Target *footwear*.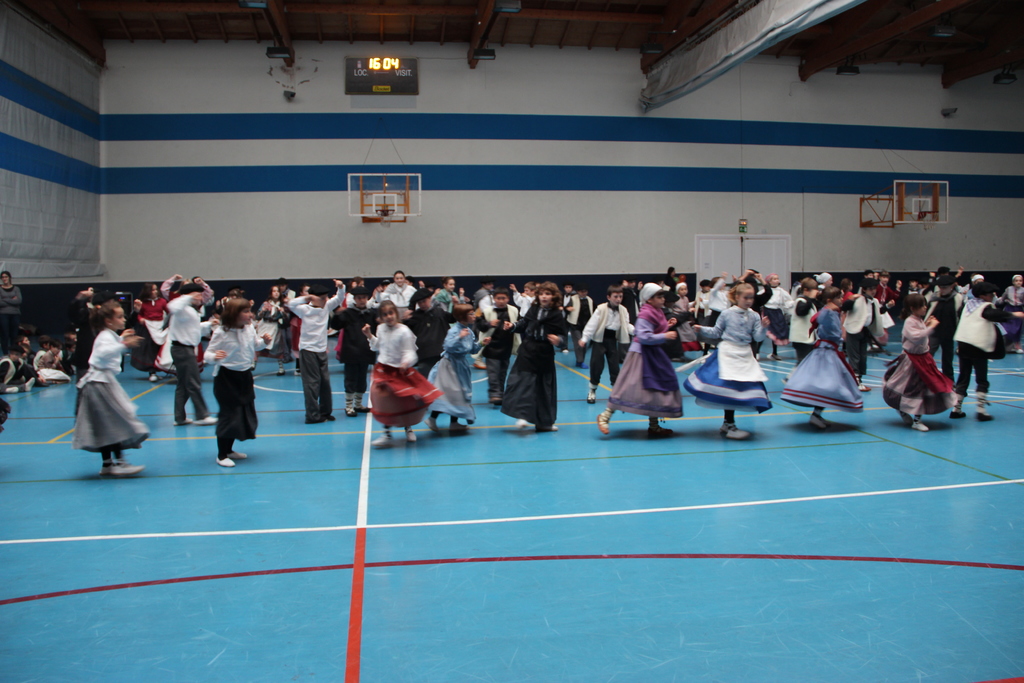
Target region: <box>724,422,751,437</box>.
